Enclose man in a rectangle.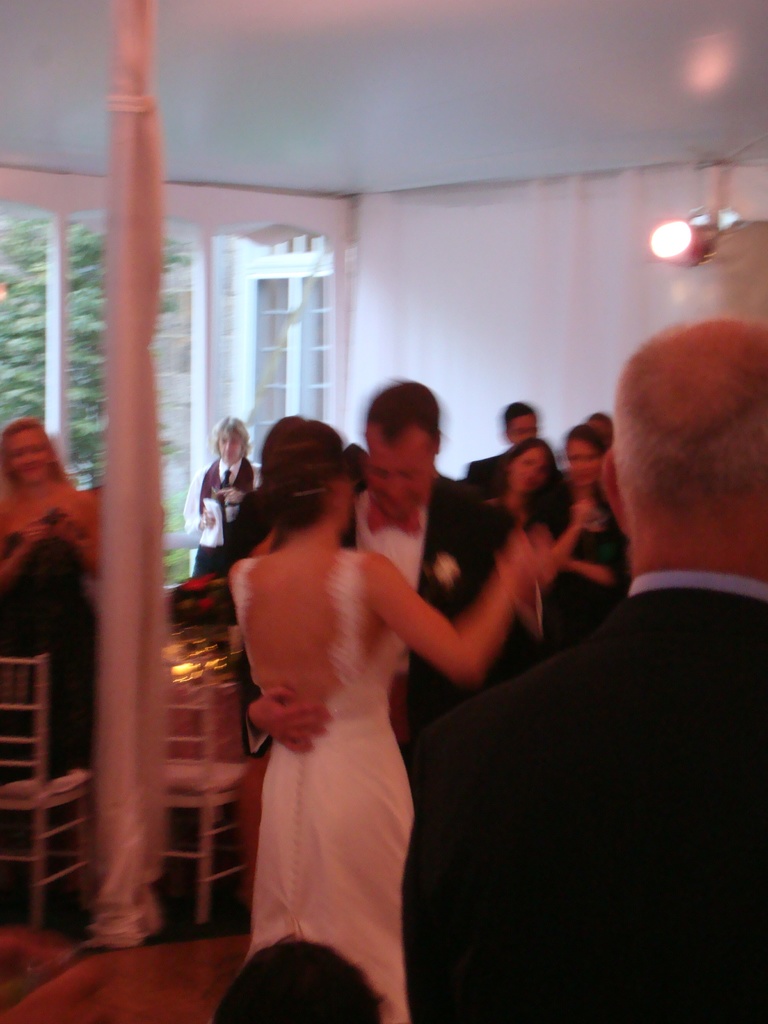
x1=453, y1=387, x2=572, y2=533.
